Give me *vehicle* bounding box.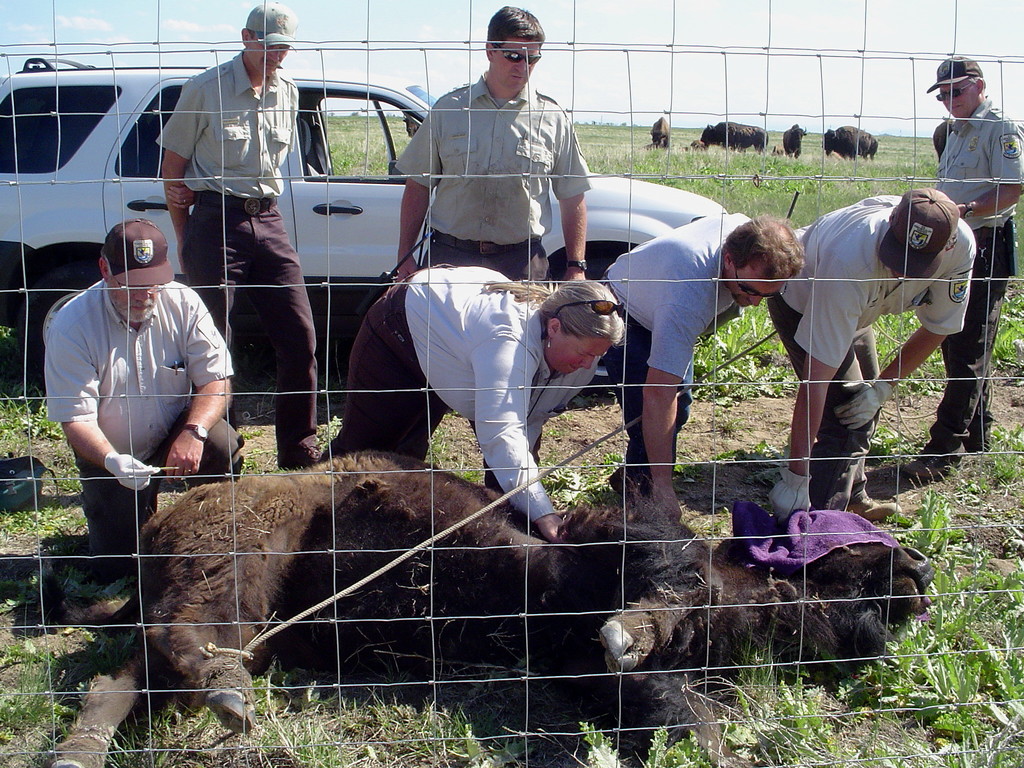
locate(0, 54, 729, 403).
